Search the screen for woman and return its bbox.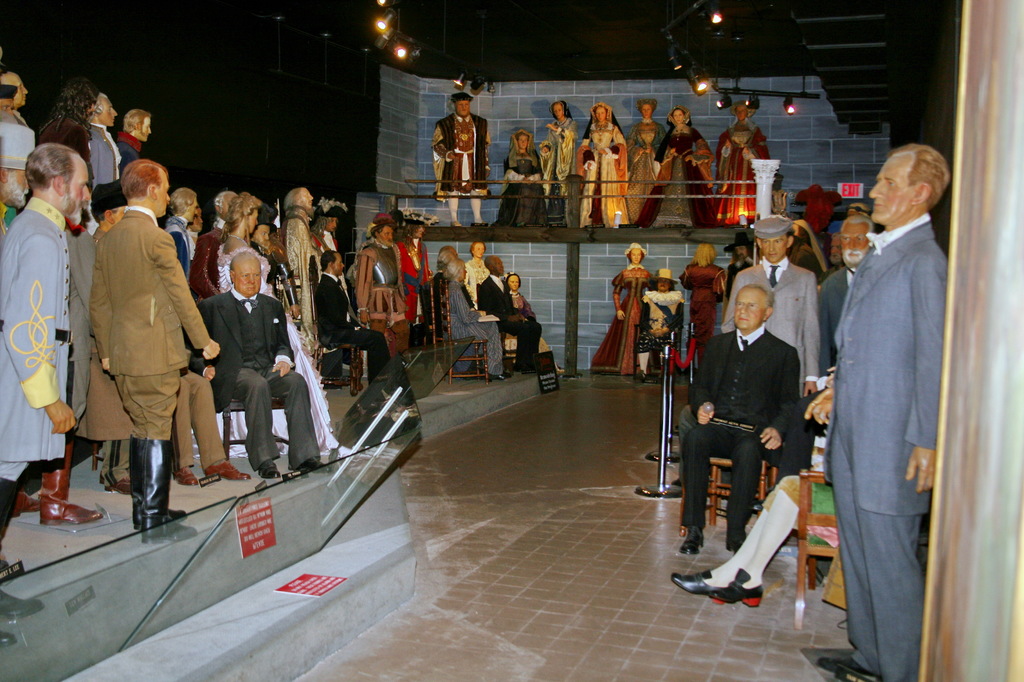
Found: bbox=[449, 257, 513, 388].
